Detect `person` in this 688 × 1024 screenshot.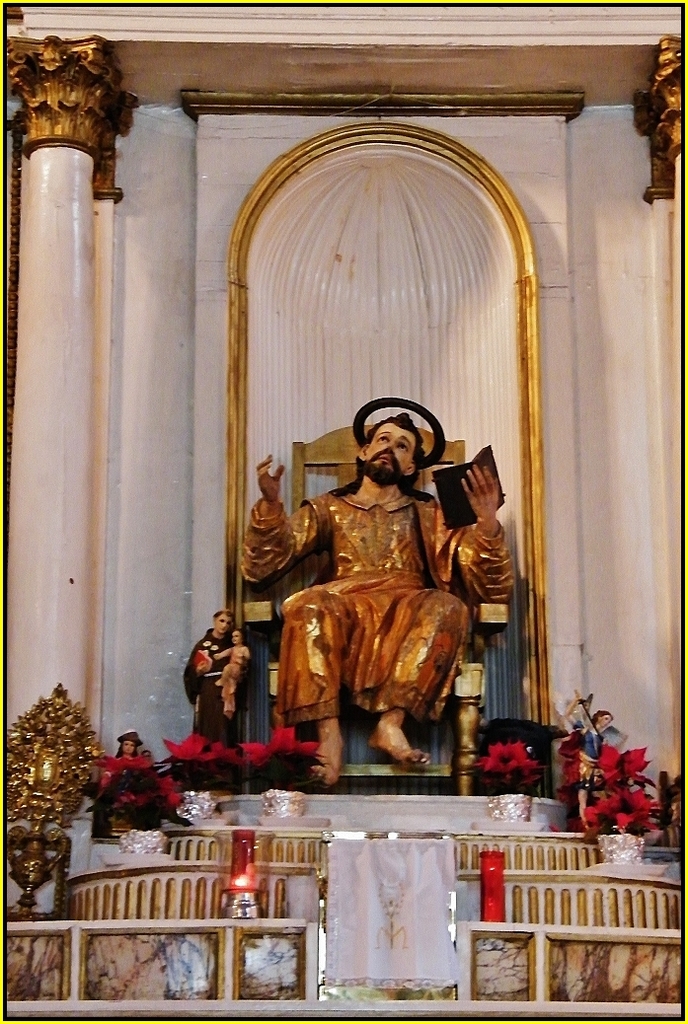
Detection: select_region(239, 400, 517, 788).
